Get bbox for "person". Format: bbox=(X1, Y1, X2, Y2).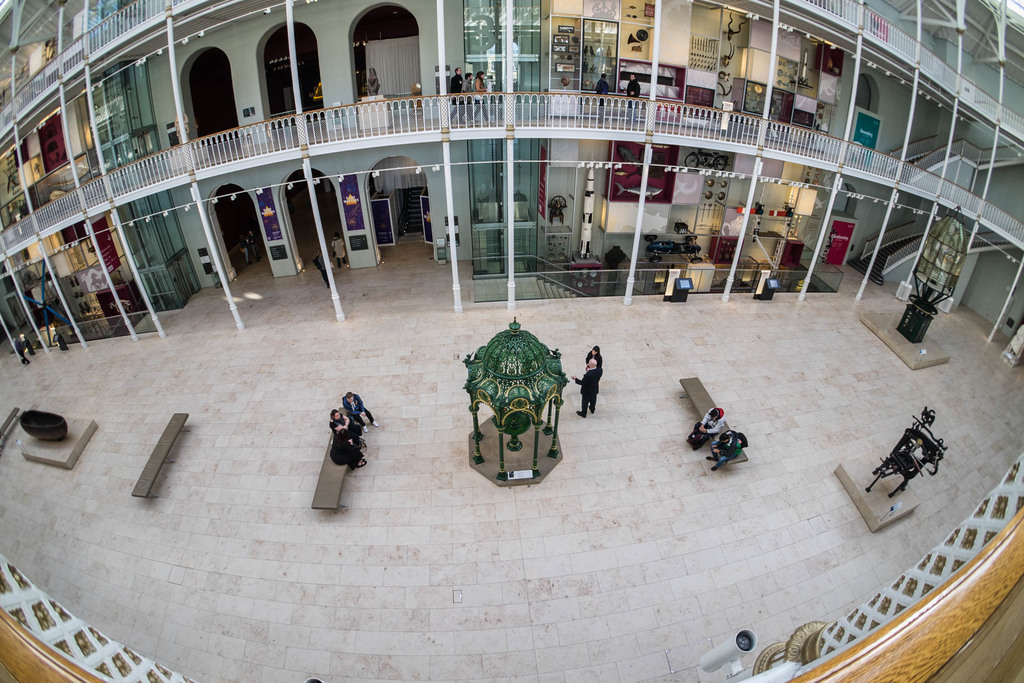
bbox=(235, 231, 250, 263).
